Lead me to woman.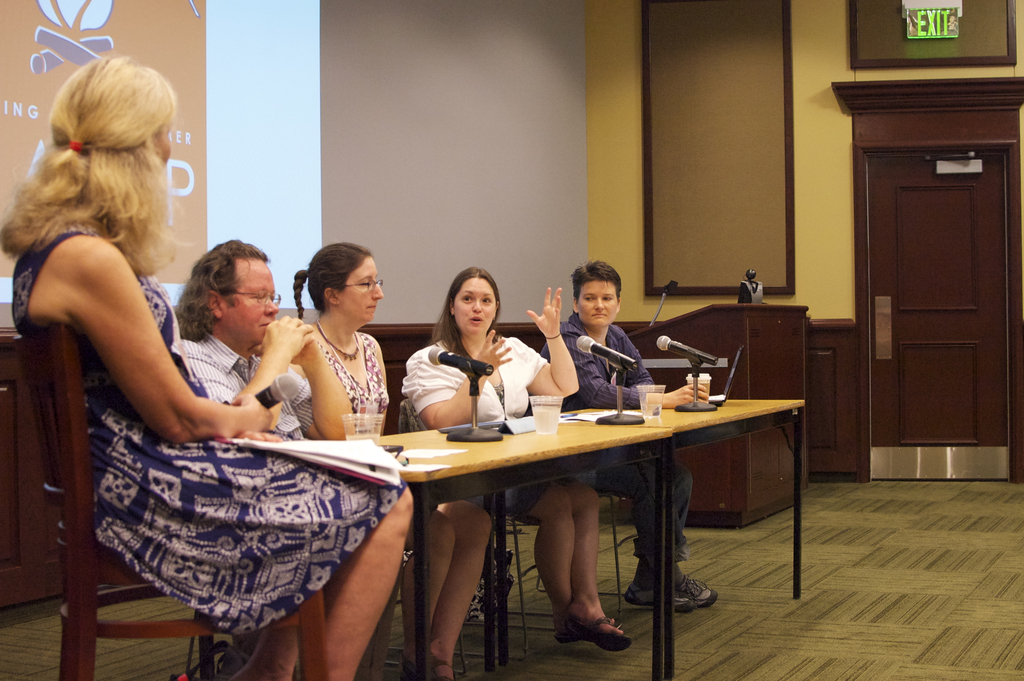
Lead to select_region(538, 260, 715, 613).
